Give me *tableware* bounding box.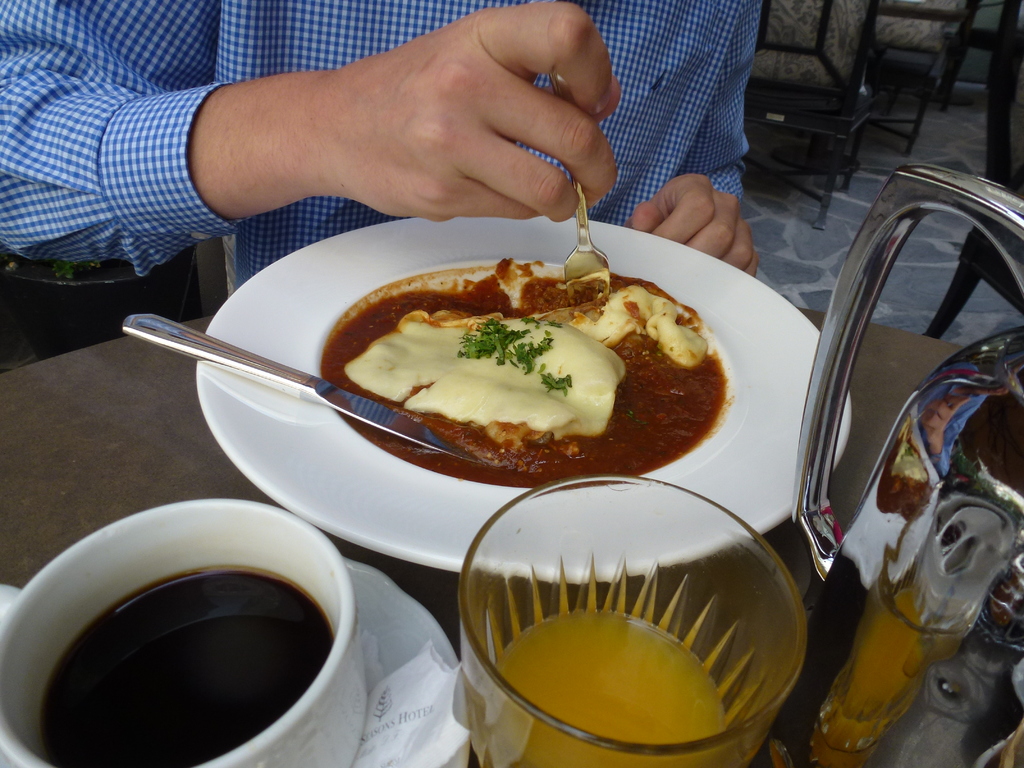
bbox(803, 164, 1023, 719).
